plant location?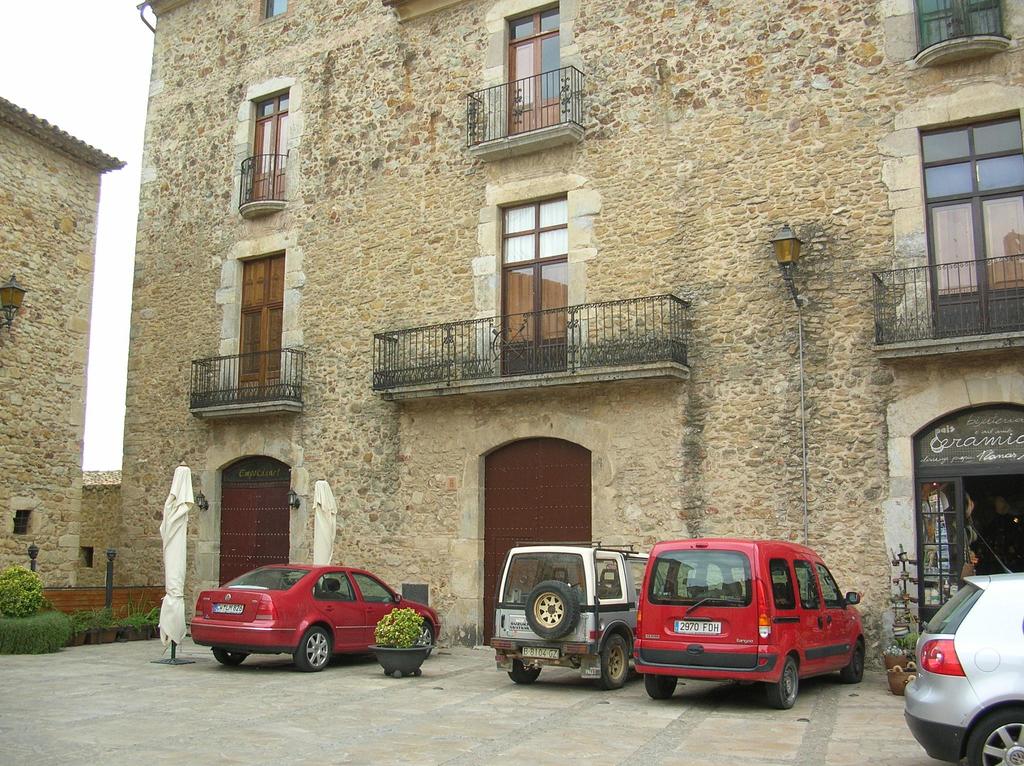
(x1=897, y1=630, x2=917, y2=653)
